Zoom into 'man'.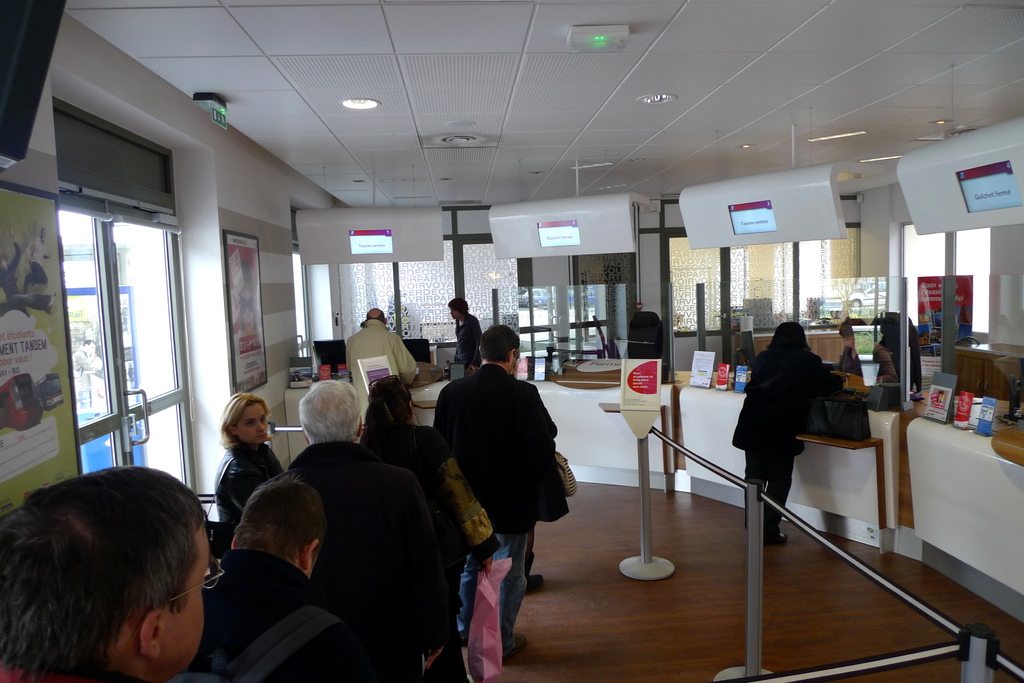
Zoom target: region(0, 457, 228, 682).
